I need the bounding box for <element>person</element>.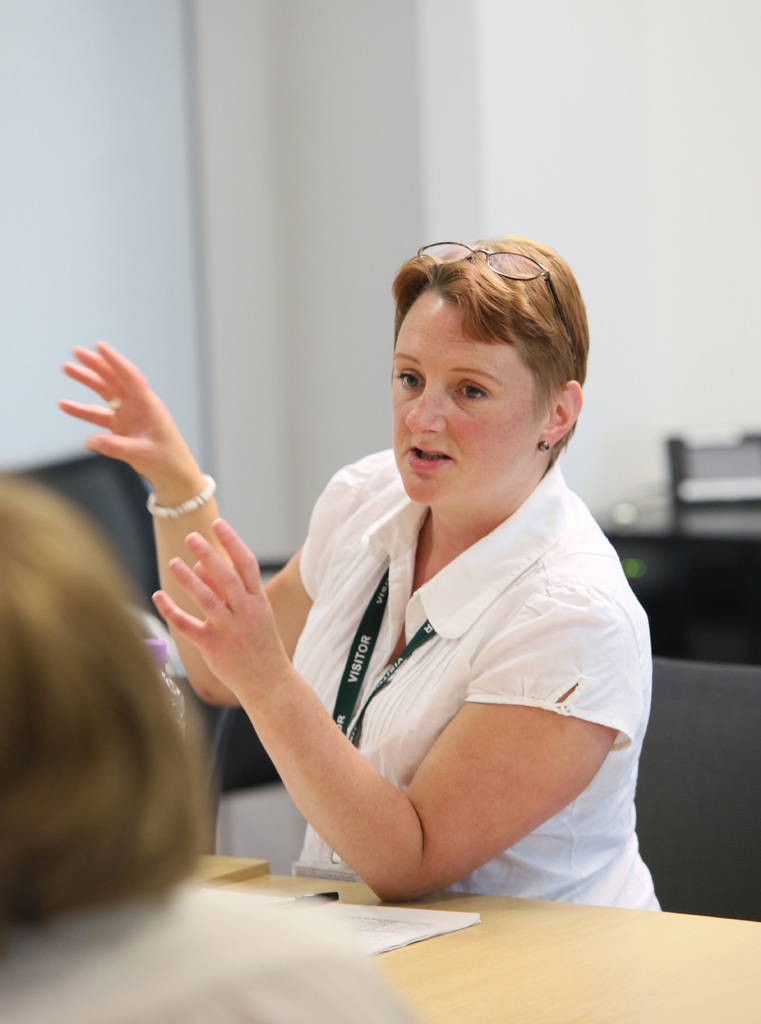
Here it is: Rect(0, 467, 422, 1023).
